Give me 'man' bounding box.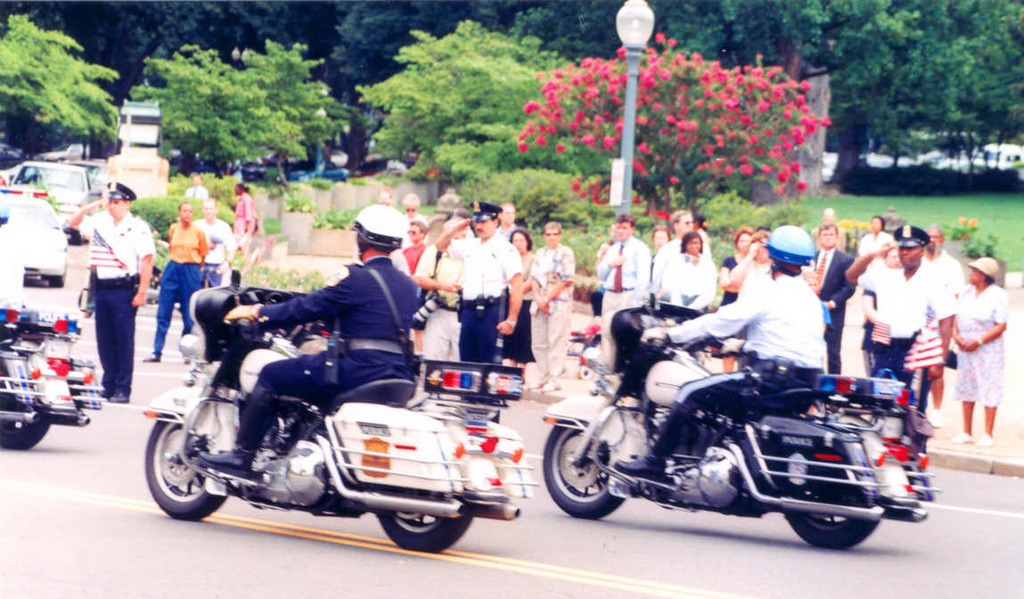
region(430, 201, 522, 409).
